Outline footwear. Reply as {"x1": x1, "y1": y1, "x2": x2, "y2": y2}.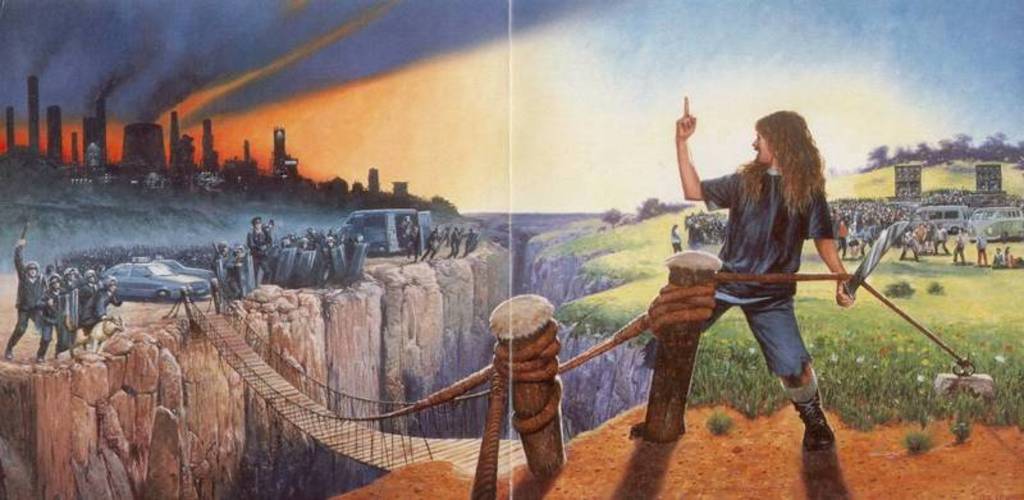
{"x1": 781, "y1": 364, "x2": 829, "y2": 448}.
